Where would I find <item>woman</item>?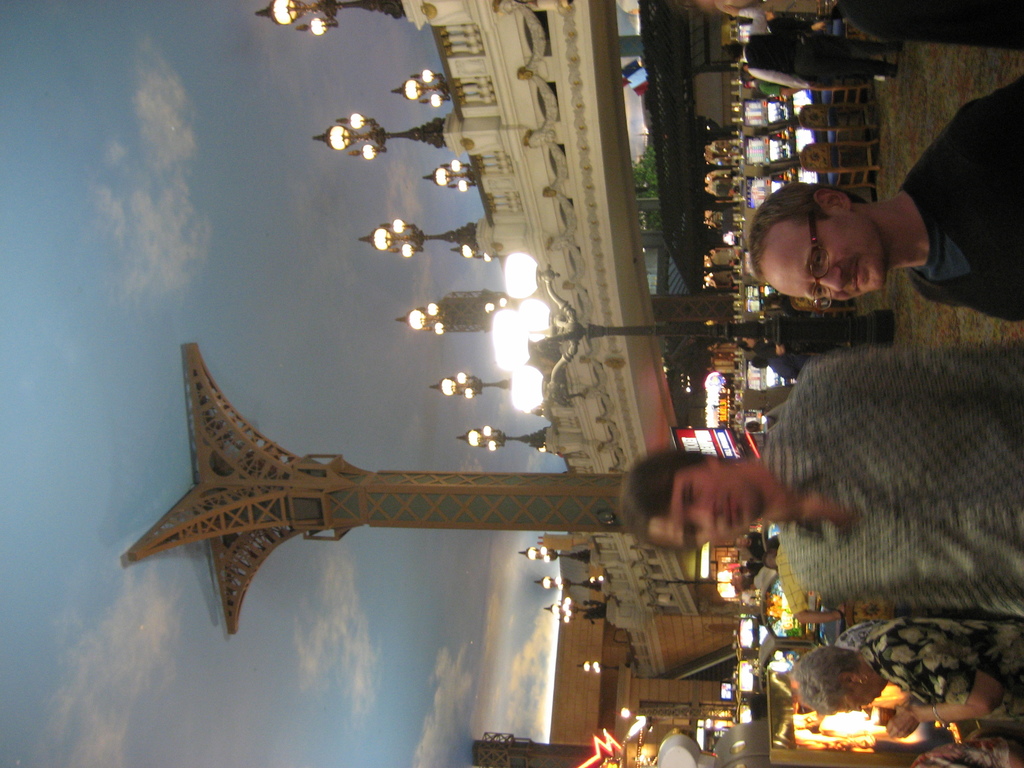
At (792,618,1023,740).
